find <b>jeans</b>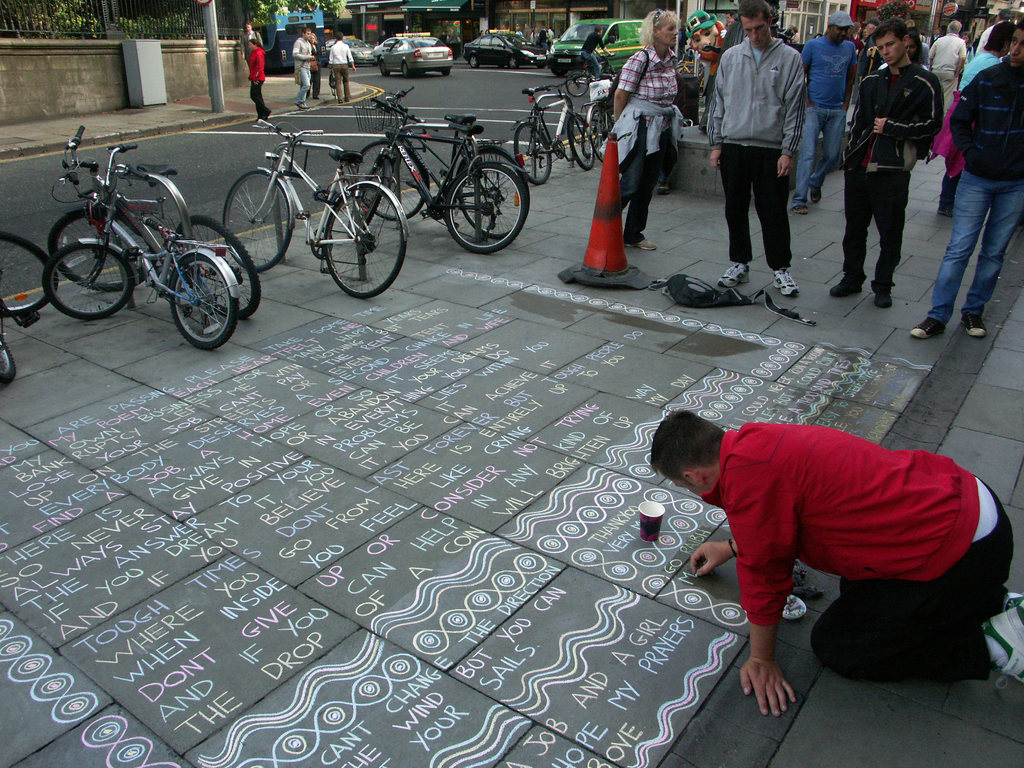
left=298, top=67, right=314, bottom=105
